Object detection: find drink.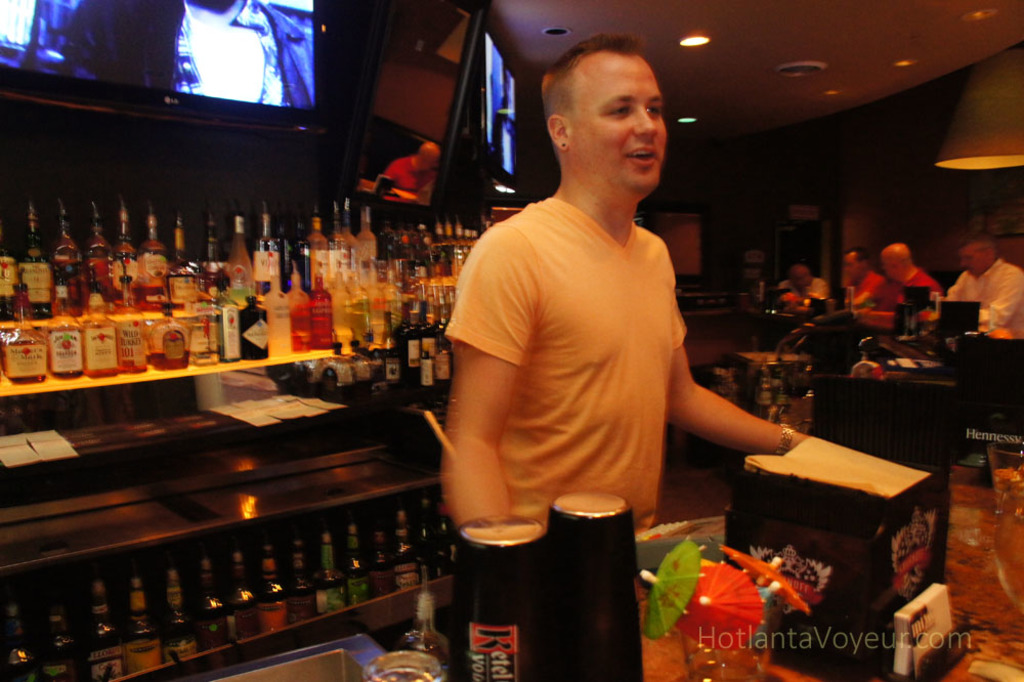
bbox(203, 229, 228, 311).
